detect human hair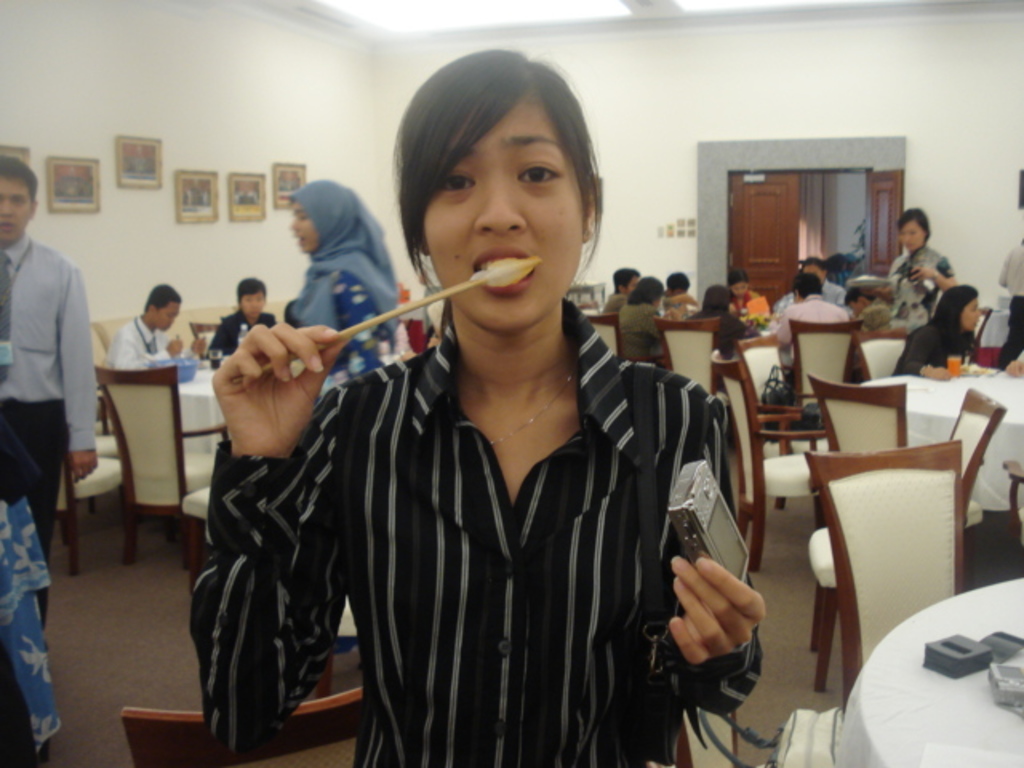
bbox(142, 283, 182, 309)
